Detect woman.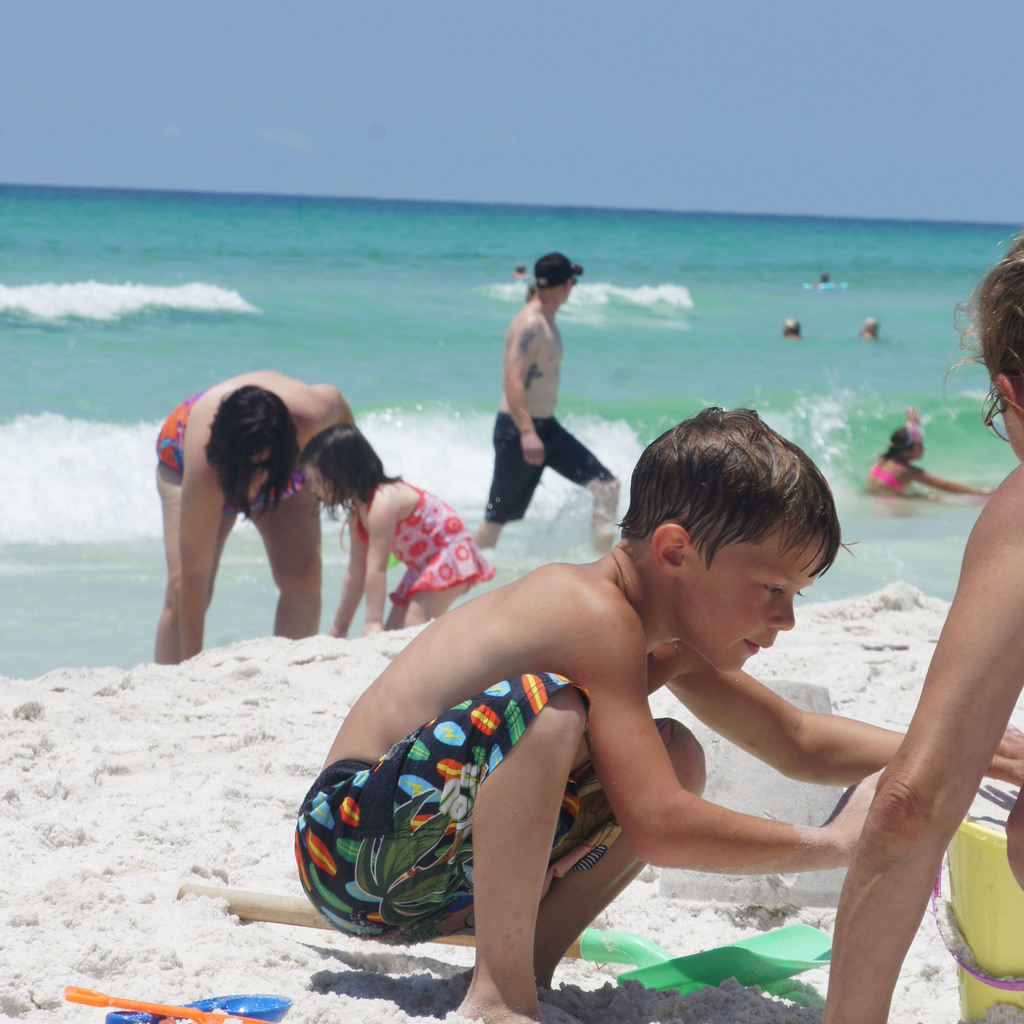
Detected at 819:234:1023:1023.
